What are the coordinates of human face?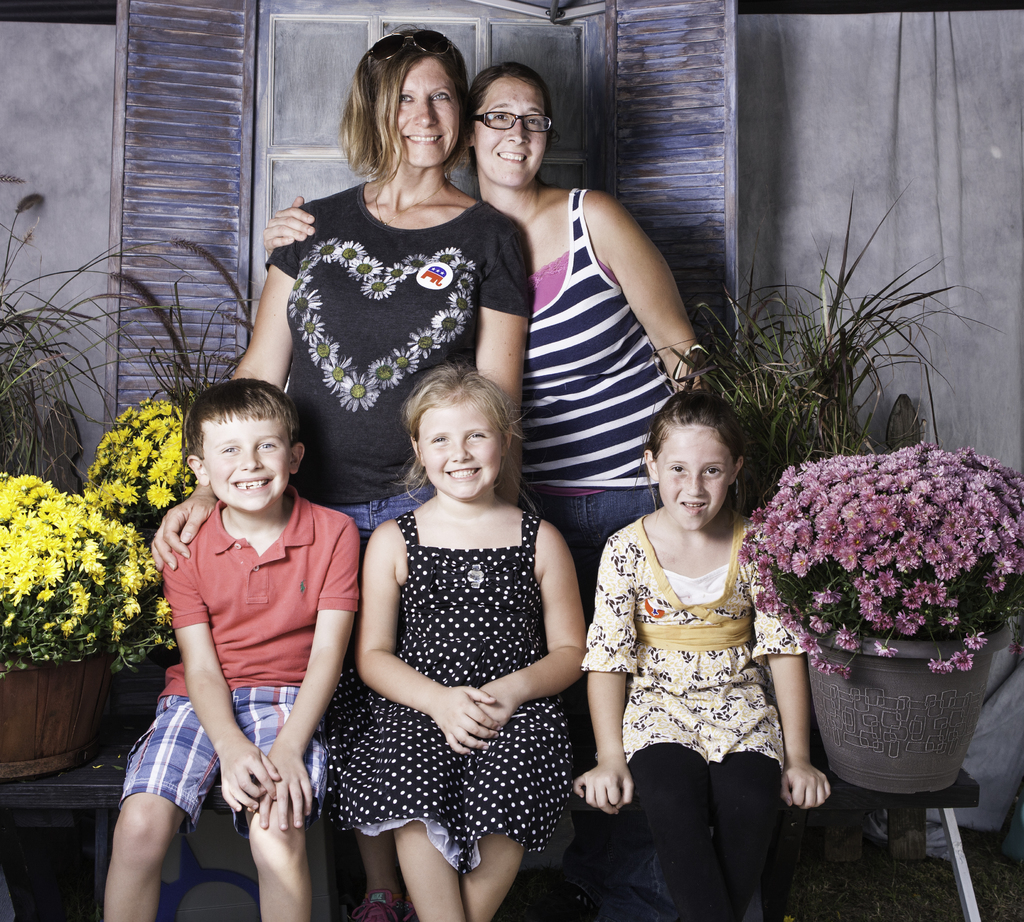
(x1=419, y1=410, x2=502, y2=499).
